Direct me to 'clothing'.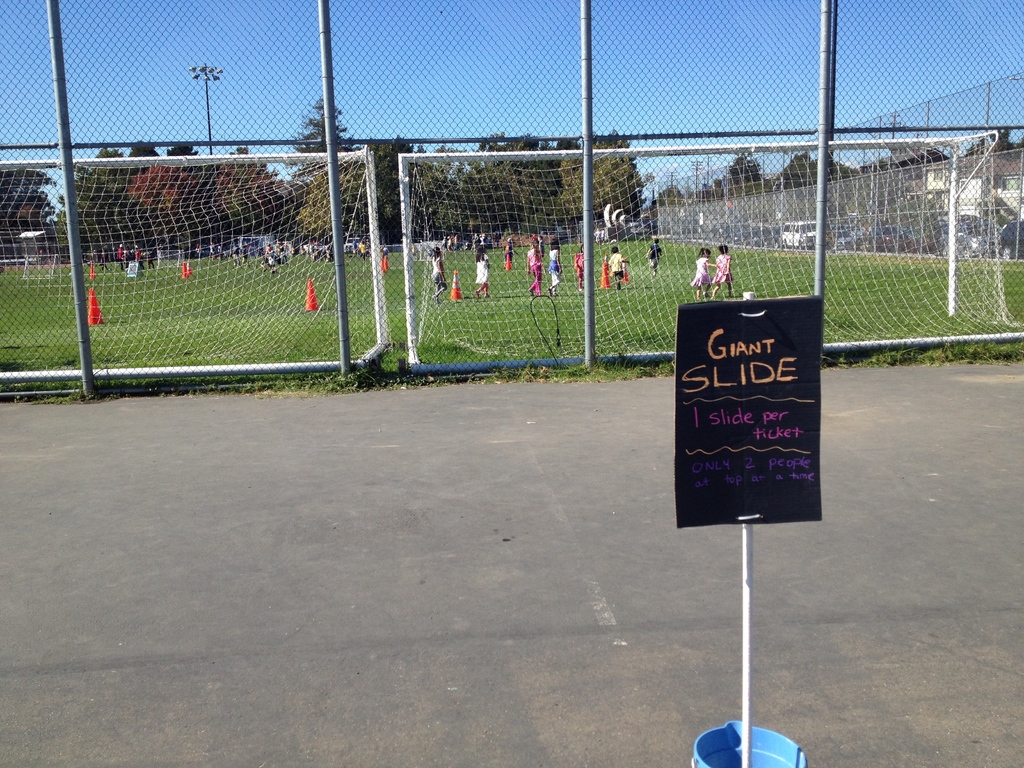
Direction: rect(428, 262, 451, 296).
